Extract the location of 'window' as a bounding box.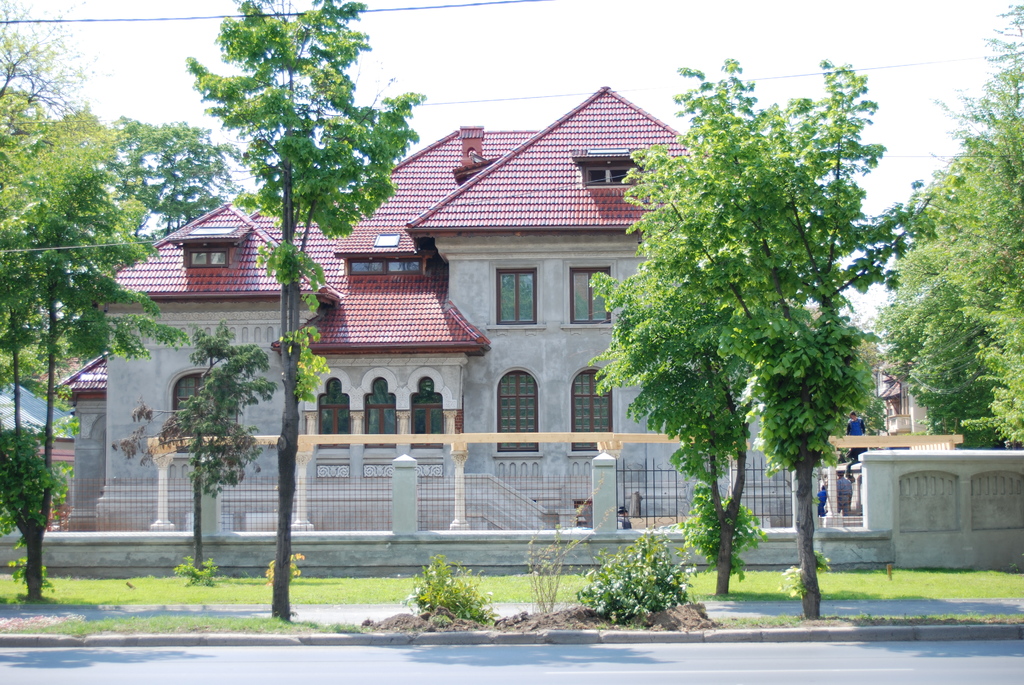
570/365/611/450.
